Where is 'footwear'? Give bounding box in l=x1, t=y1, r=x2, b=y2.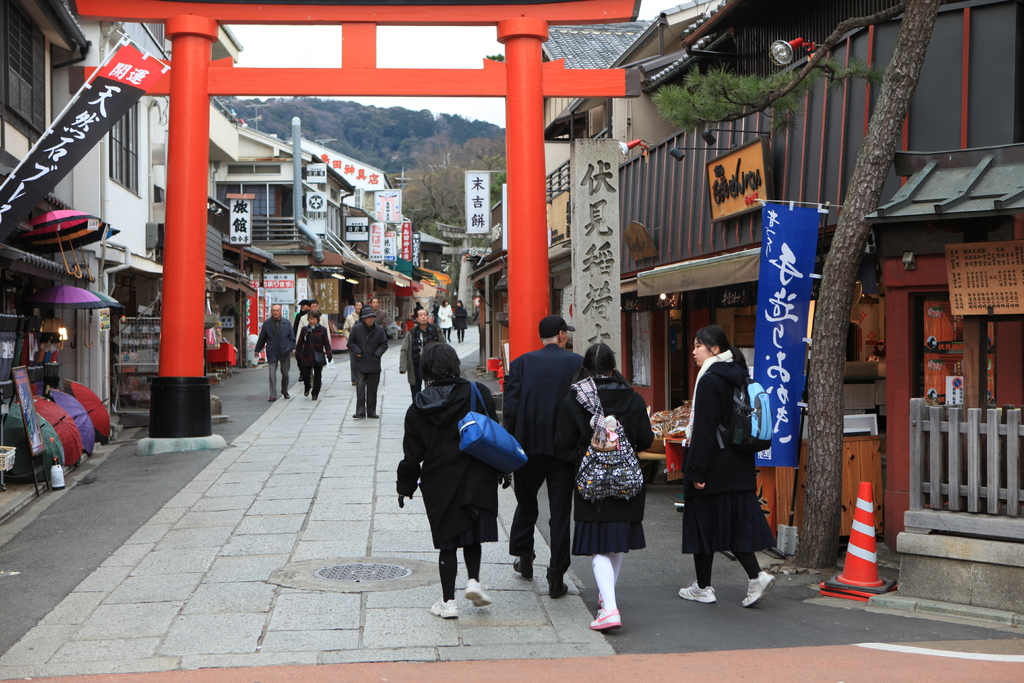
l=463, t=579, r=488, b=610.
